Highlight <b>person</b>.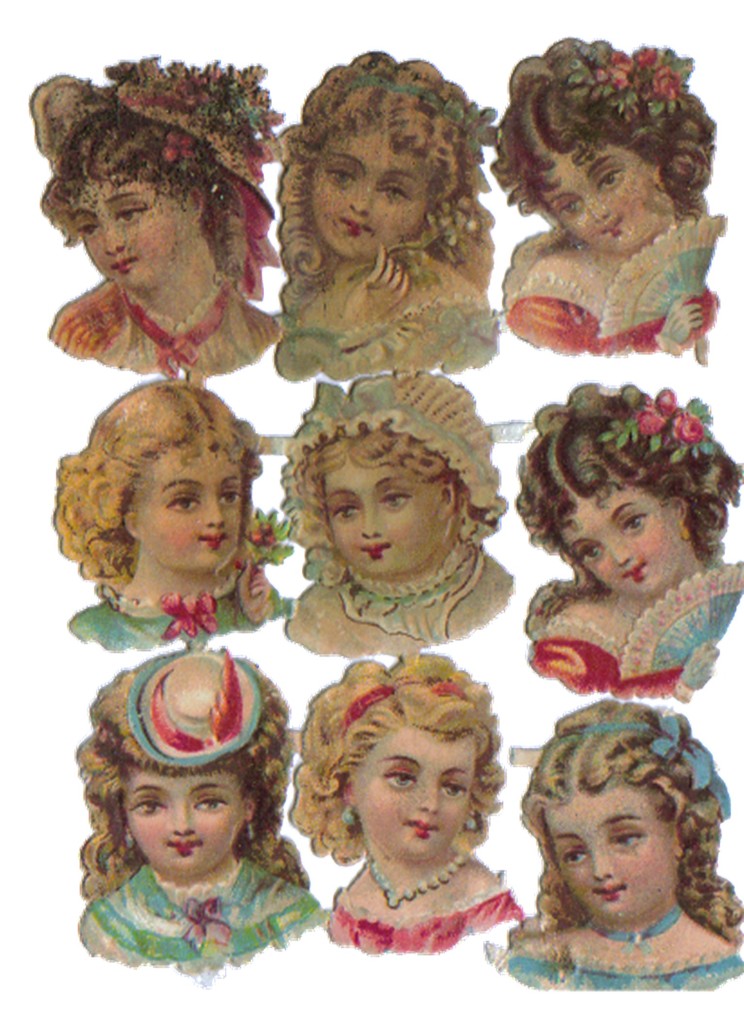
Highlighted region: [x1=285, y1=648, x2=534, y2=954].
